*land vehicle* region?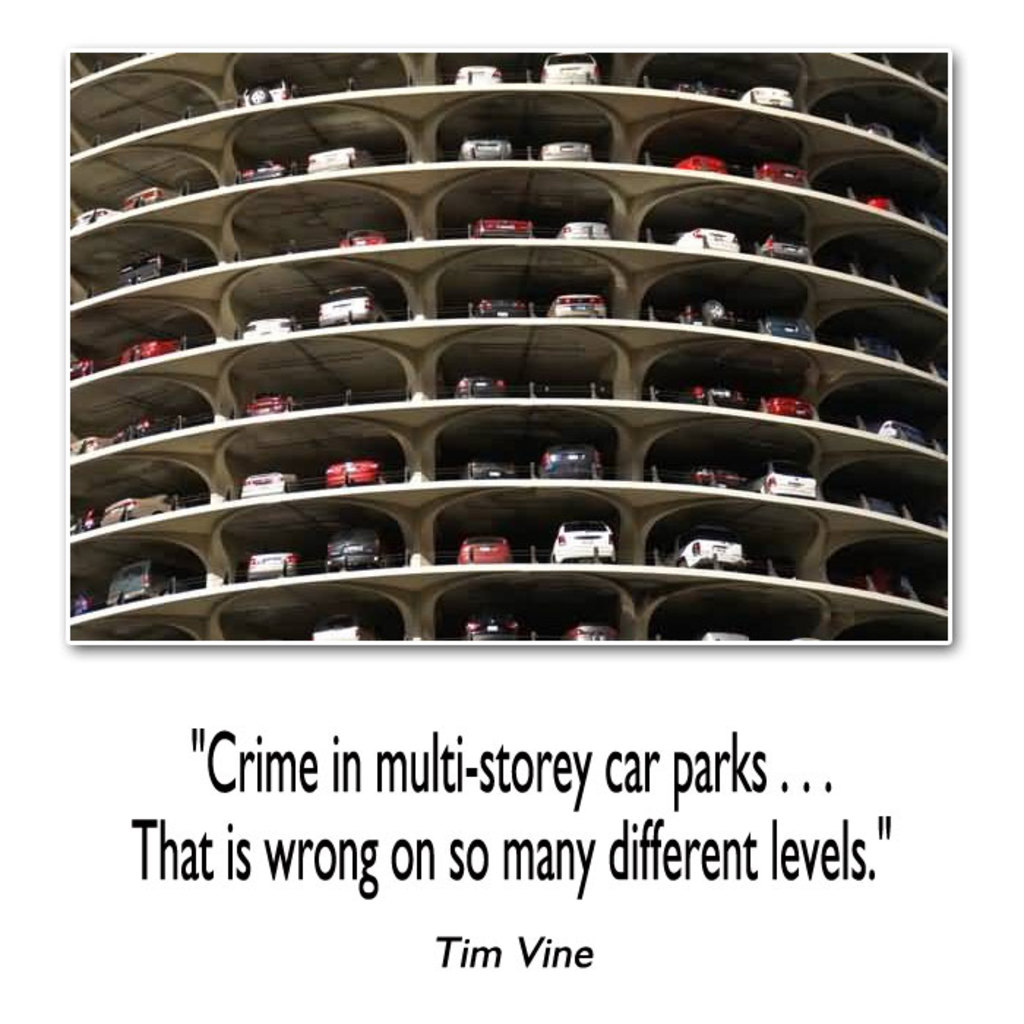
(x1=698, y1=471, x2=739, y2=487)
